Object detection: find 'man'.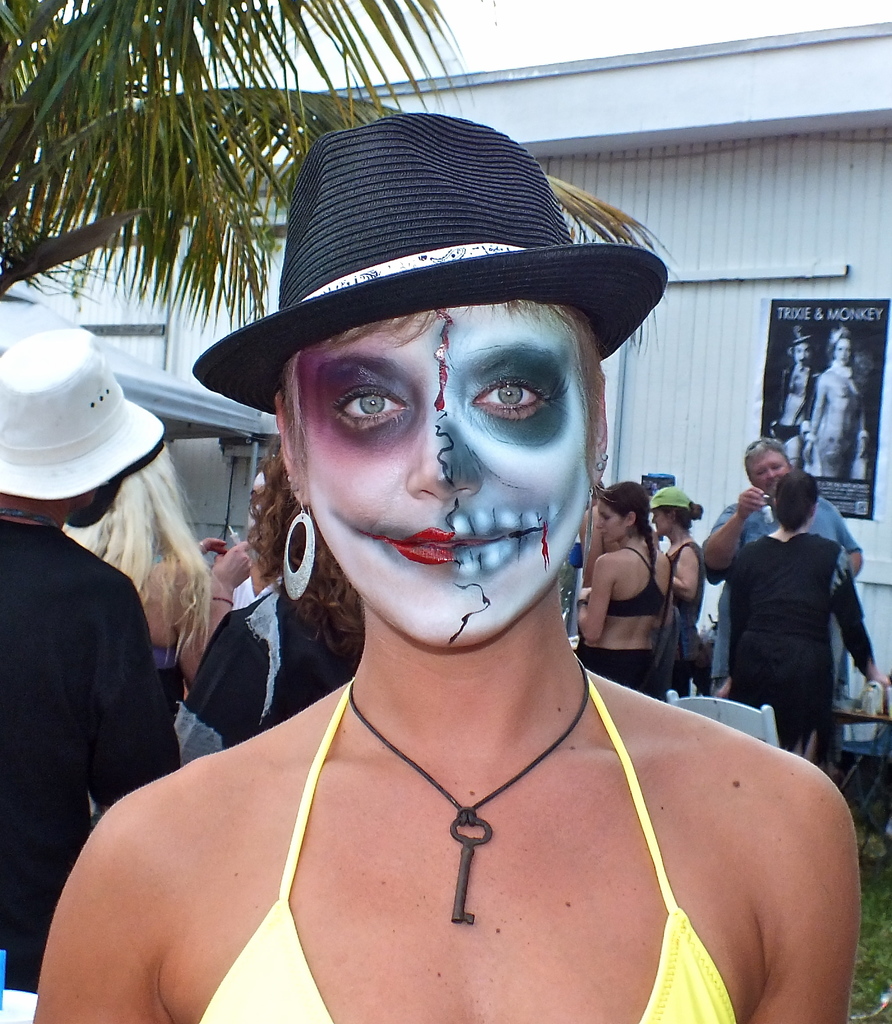
l=705, t=436, r=864, b=698.
